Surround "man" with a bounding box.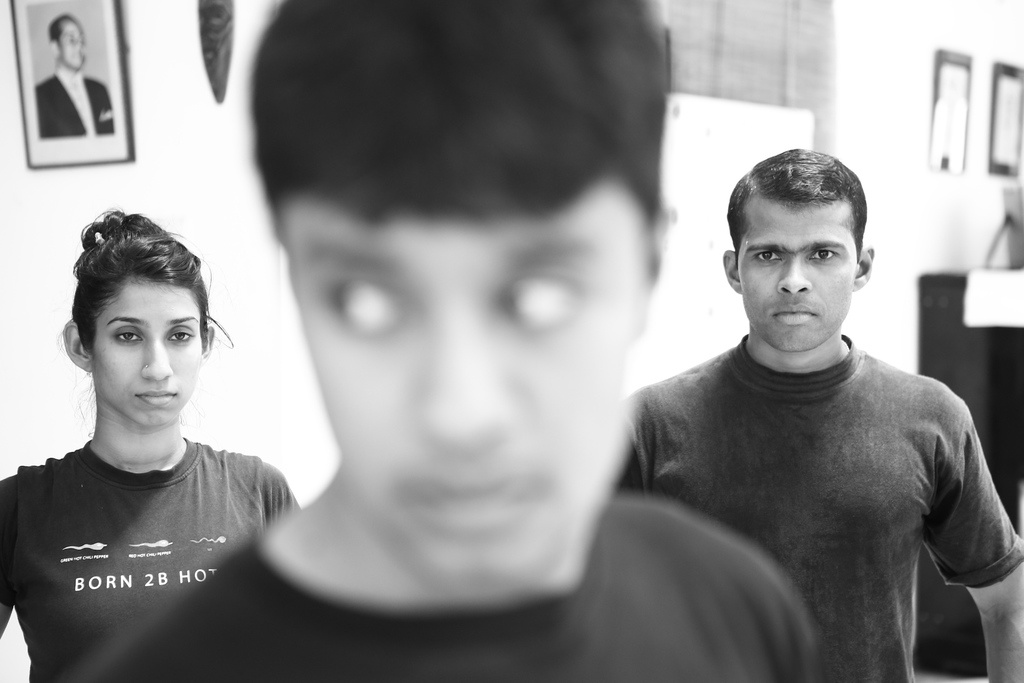
(0, 210, 301, 682).
